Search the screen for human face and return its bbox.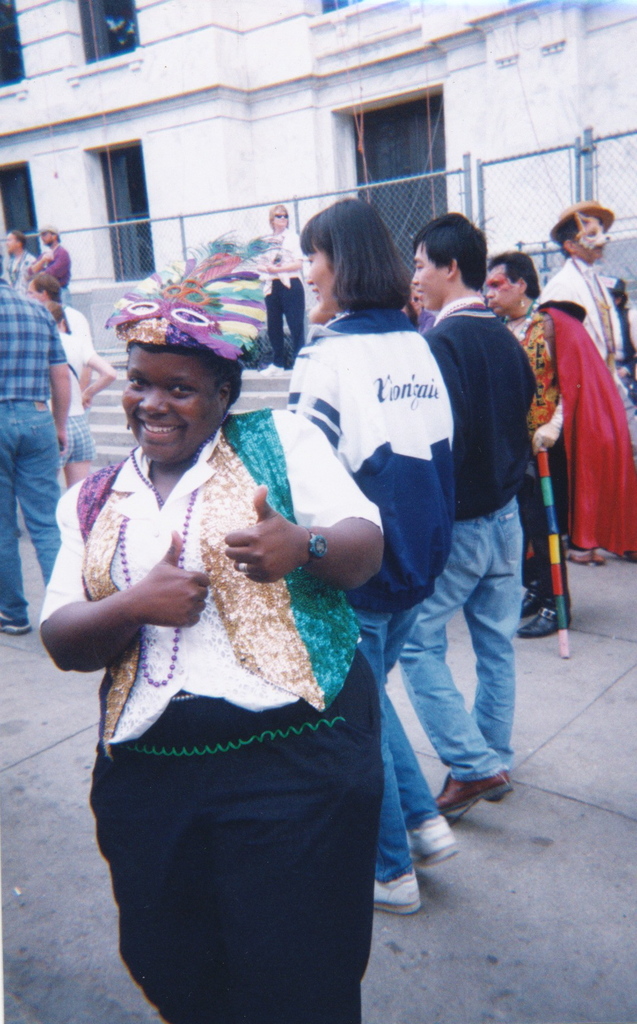
Found: (x1=480, y1=264, x2=517, y2=312).
